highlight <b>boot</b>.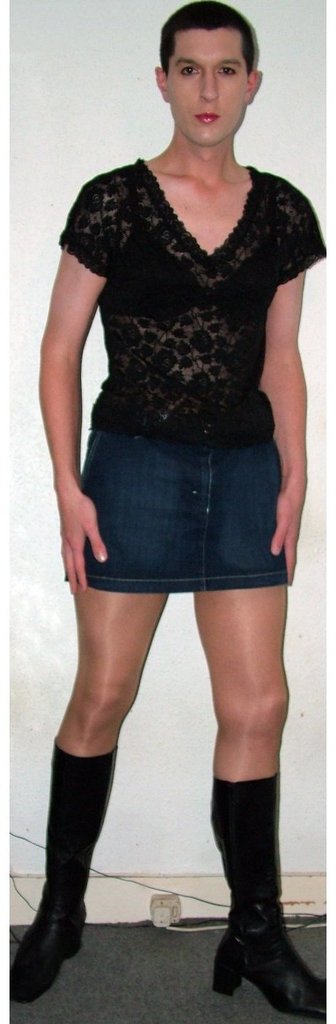
Highlighted region: 8/743/123/993.
